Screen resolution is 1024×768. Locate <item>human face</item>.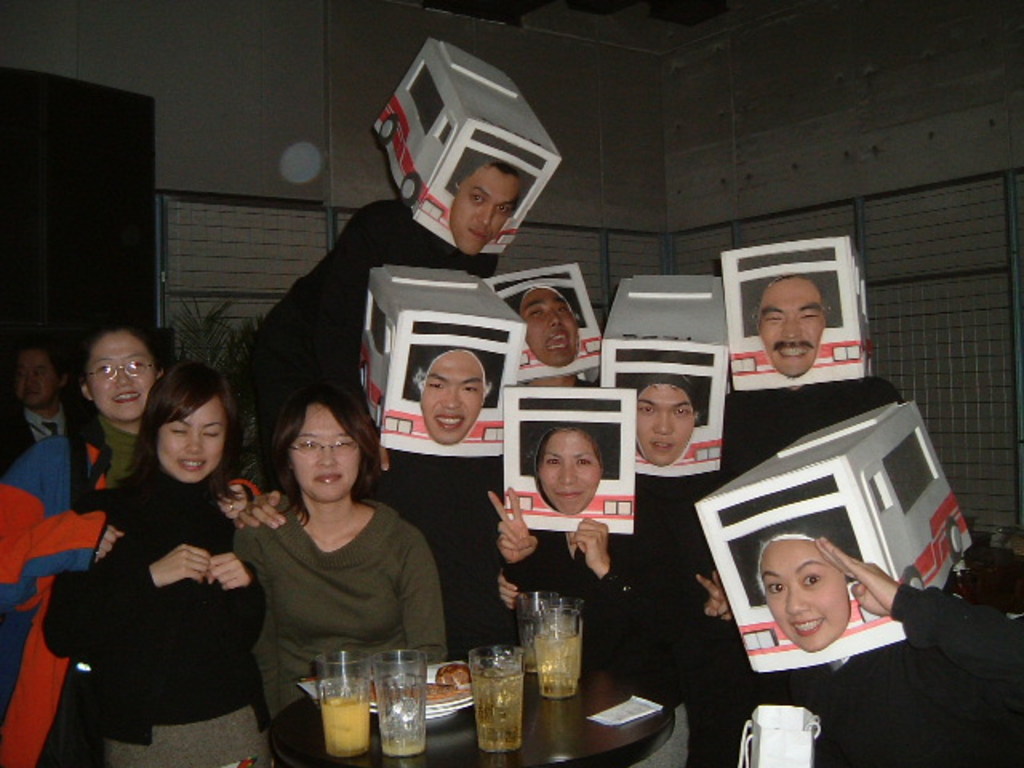
x1=762, y1=539, x2=845, y2=658.
